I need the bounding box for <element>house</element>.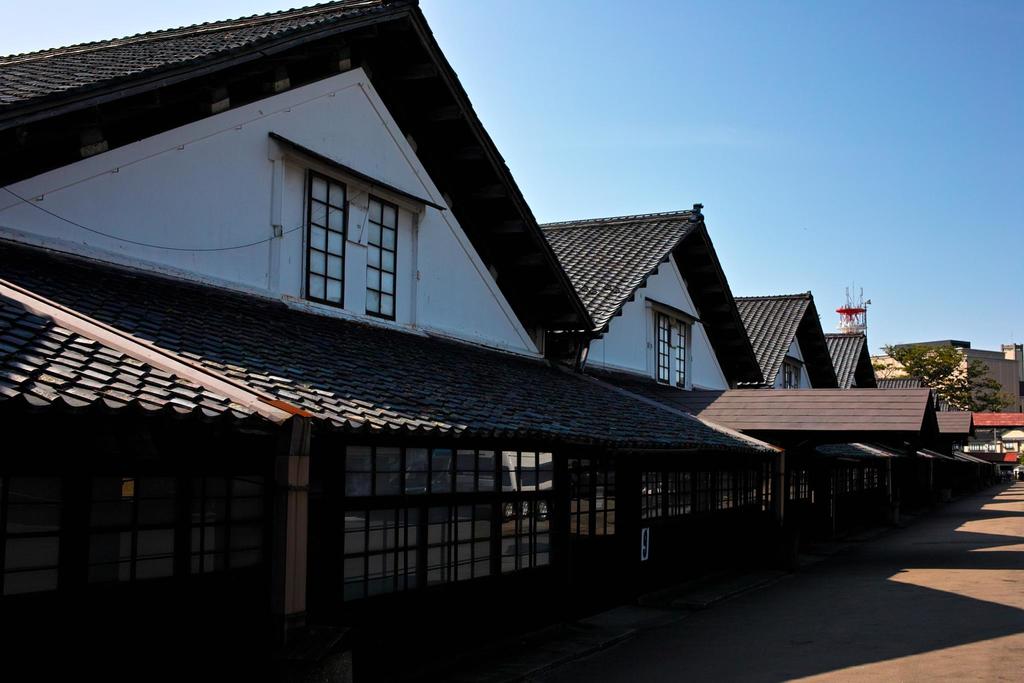
Here it is: {"left": 822, "top": 330, "right": 883, "bottom": 524}.
